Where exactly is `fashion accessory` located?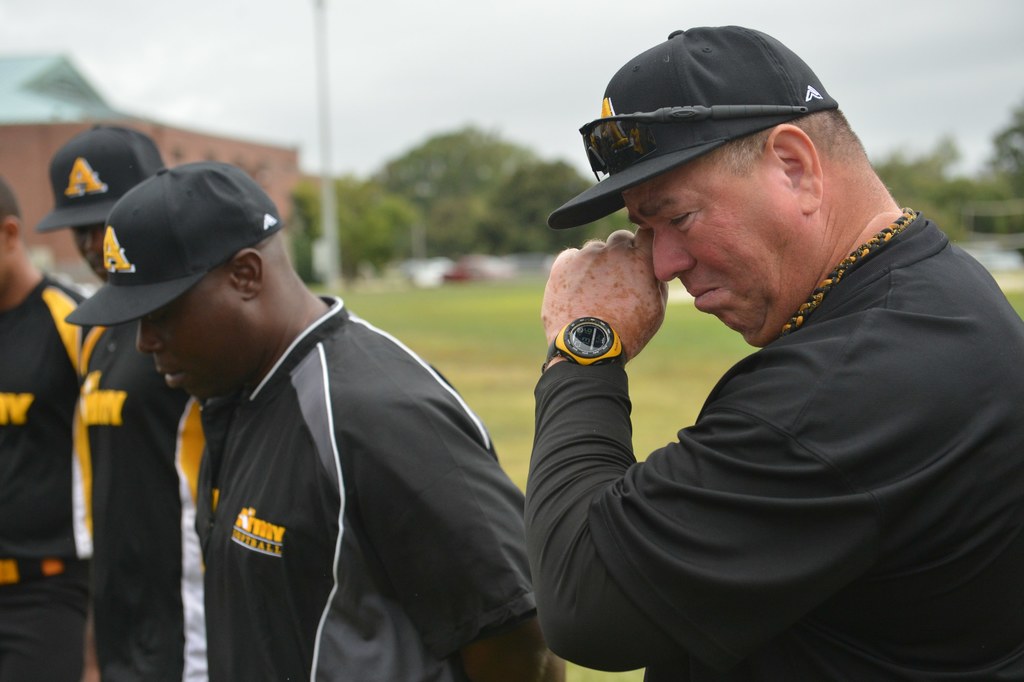
Its bounding box is 781,204,921,337.
